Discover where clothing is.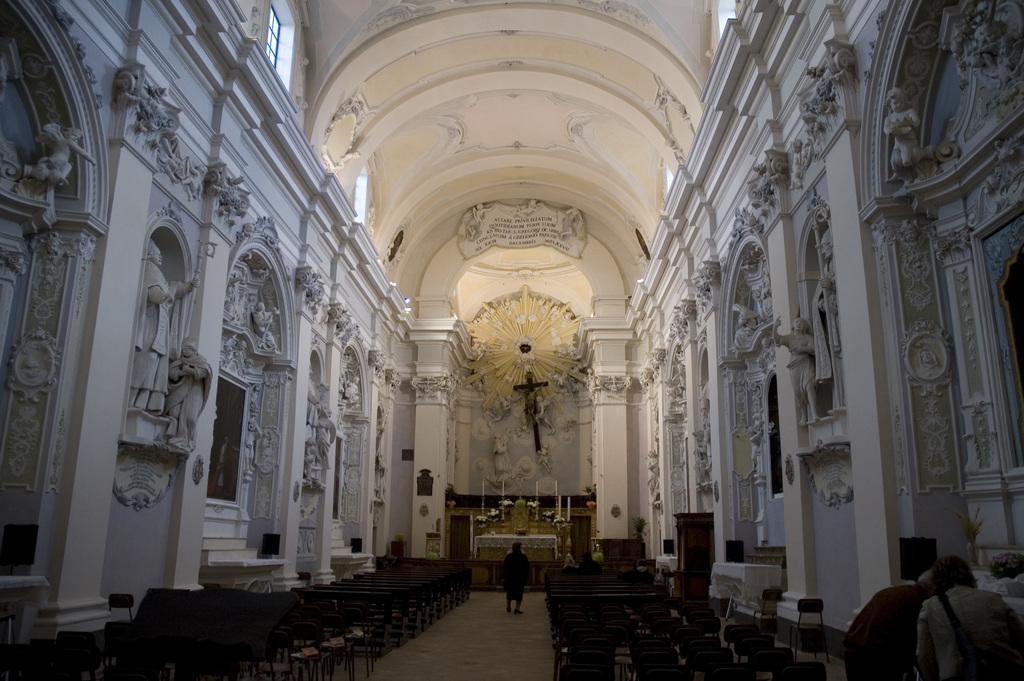
Discovered at left=915, top=586, right=1023, bottom=680.
